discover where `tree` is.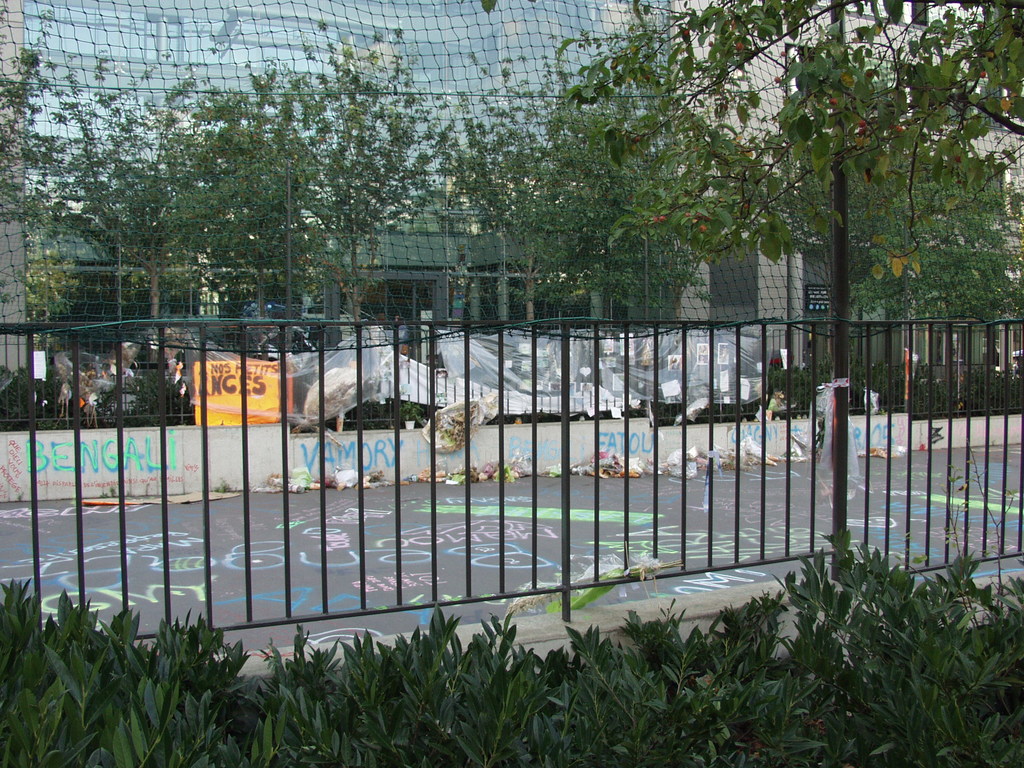
Discovered at [545,0,1023,614].
